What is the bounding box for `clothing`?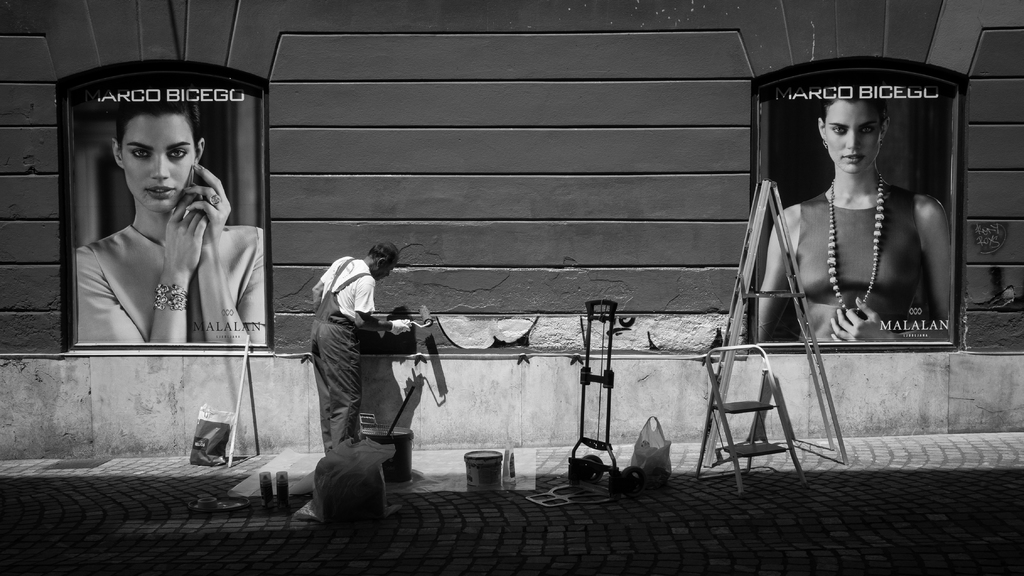
[x1=304, y1=250, x2=376, y2=460].
